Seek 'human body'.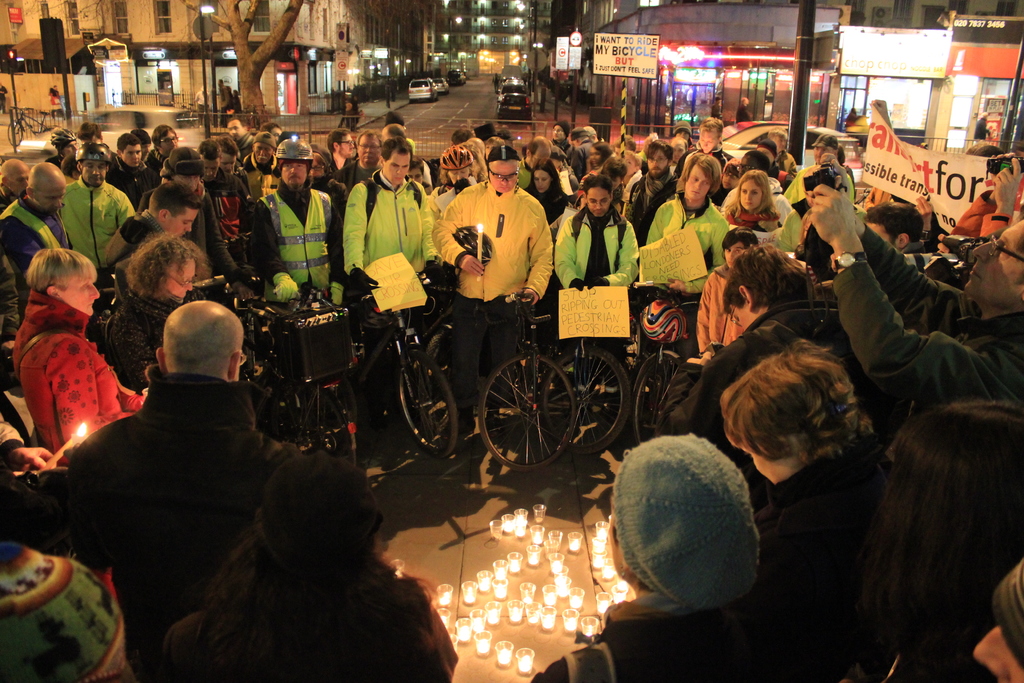
(left=532, top=593, right=814, bottom=682).
